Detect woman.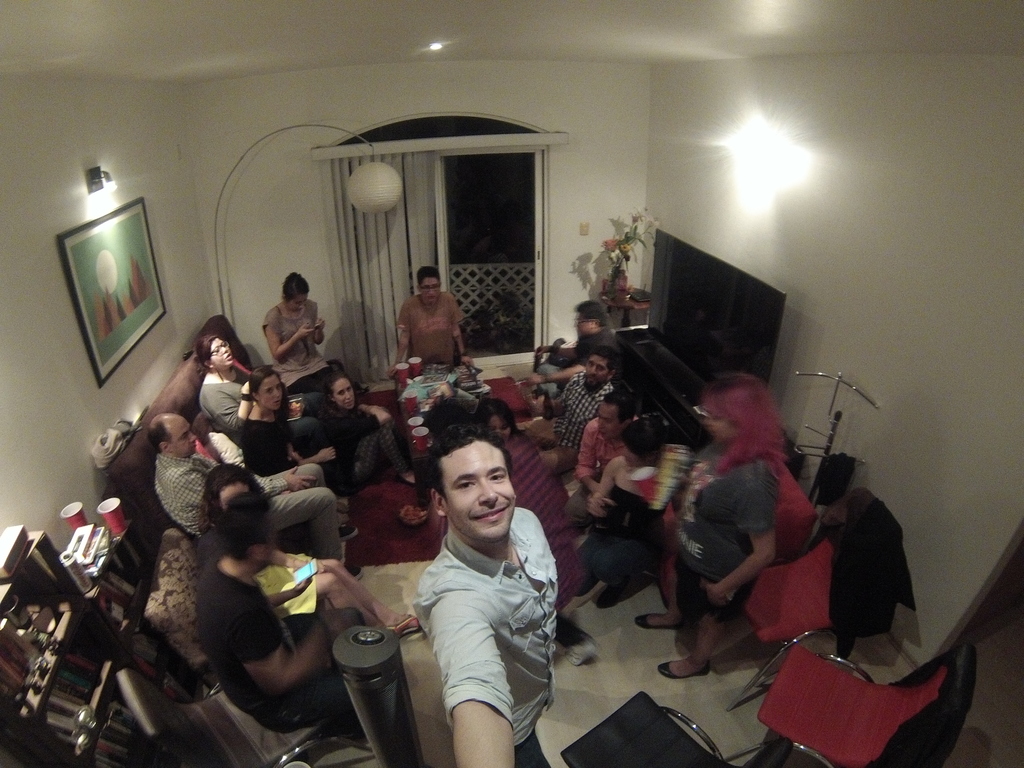
Detected at l=629, t=372, r=789, b=678.
